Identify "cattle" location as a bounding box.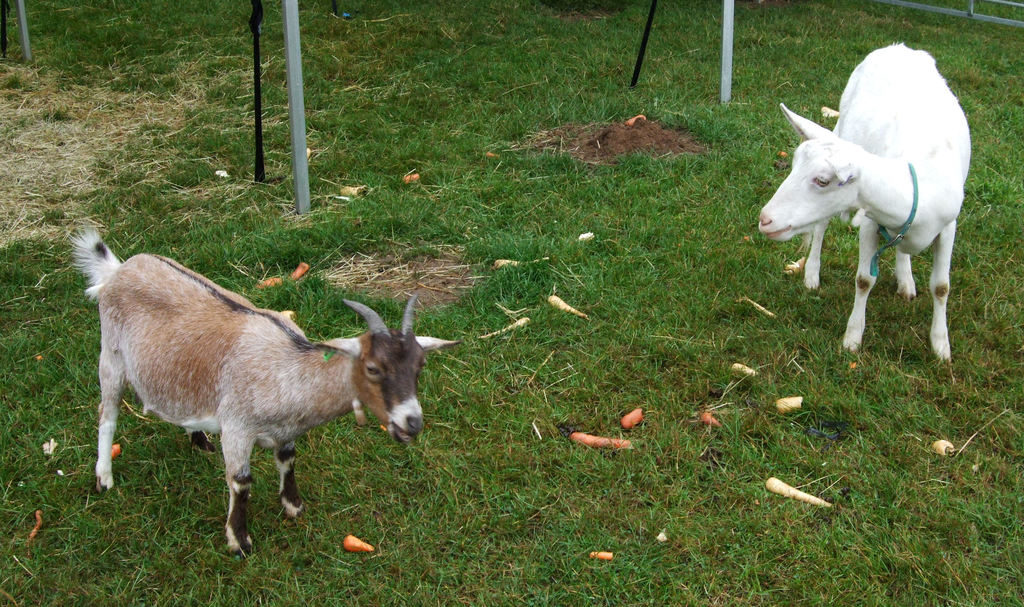
<bbox>75, 268, 465, 547</bbox>.
